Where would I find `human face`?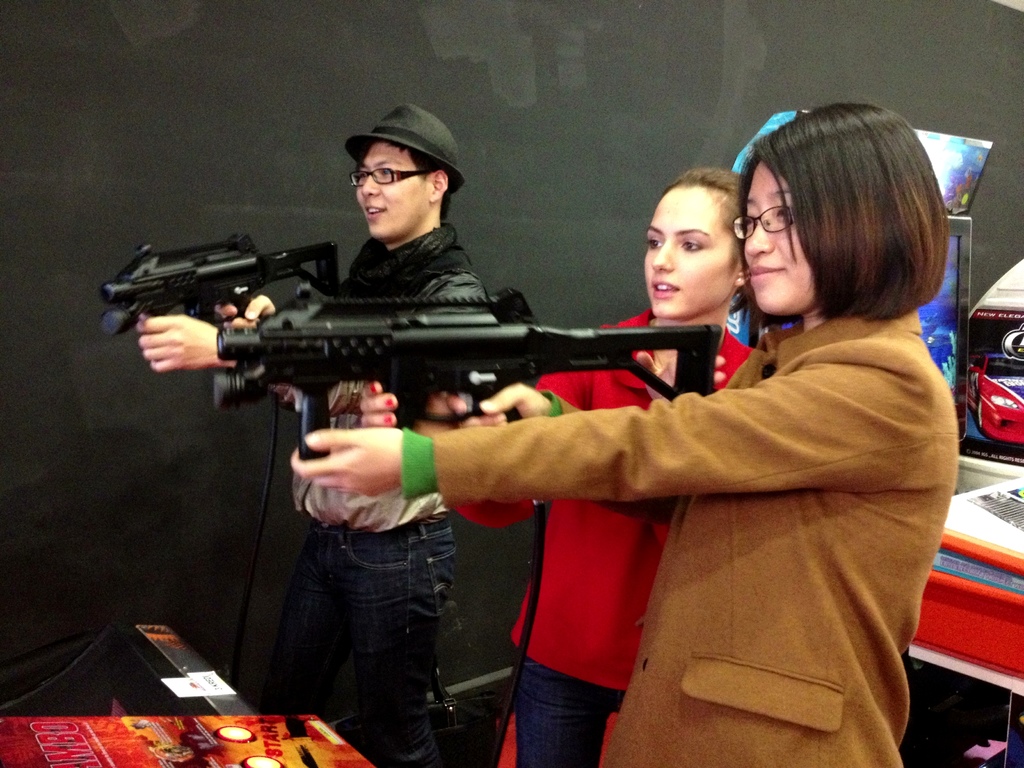
At pyautogui.locateOnScreen(640, 186, 732, 314).
